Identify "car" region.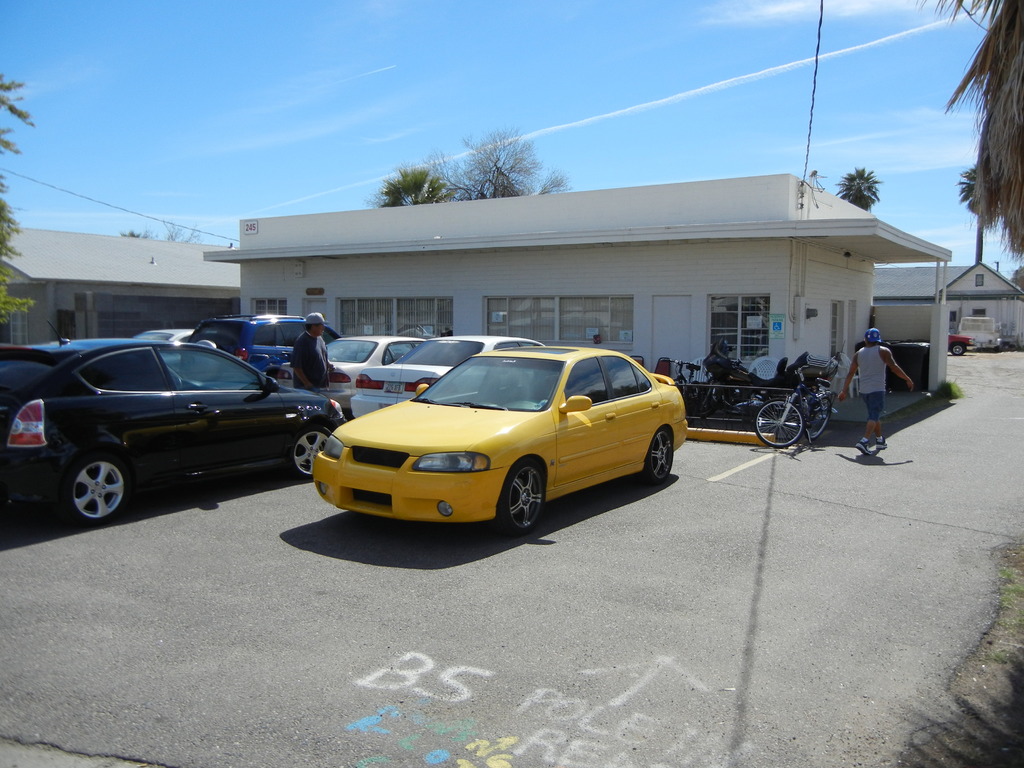
Region: detection(943, 333, 976, 357).
